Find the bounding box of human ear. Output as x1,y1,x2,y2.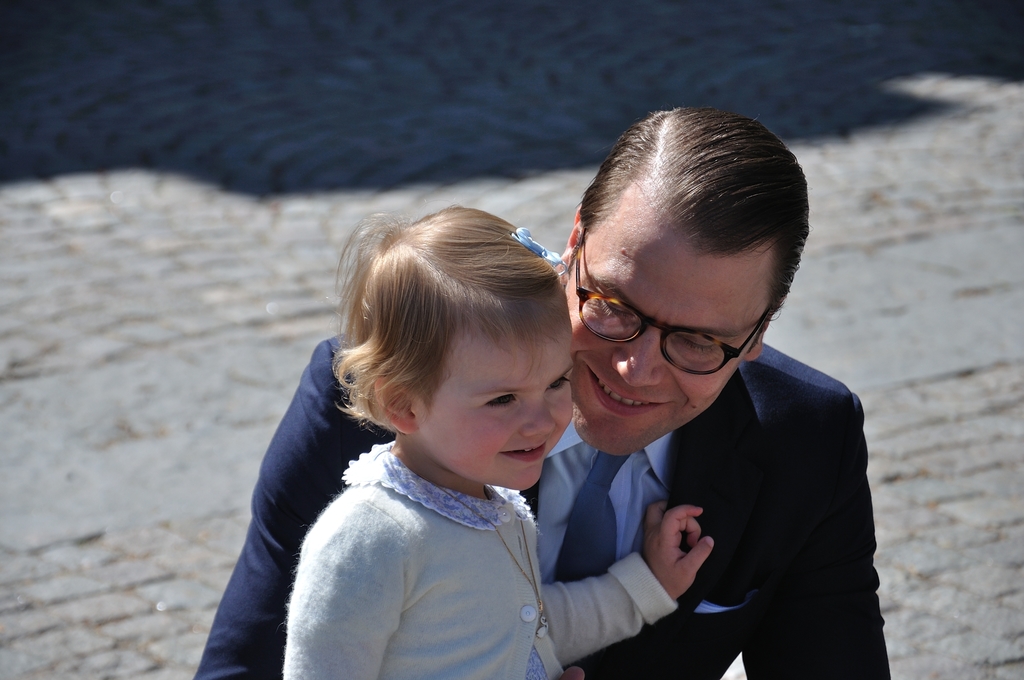
741,318,772,360.
